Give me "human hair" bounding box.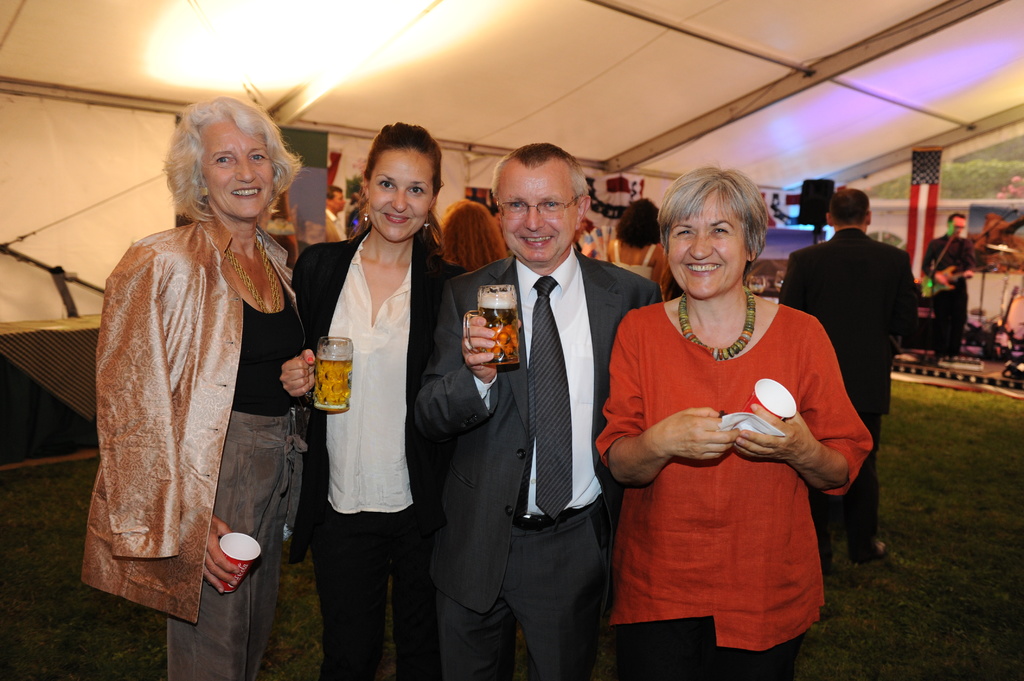
157/93/305/225.
